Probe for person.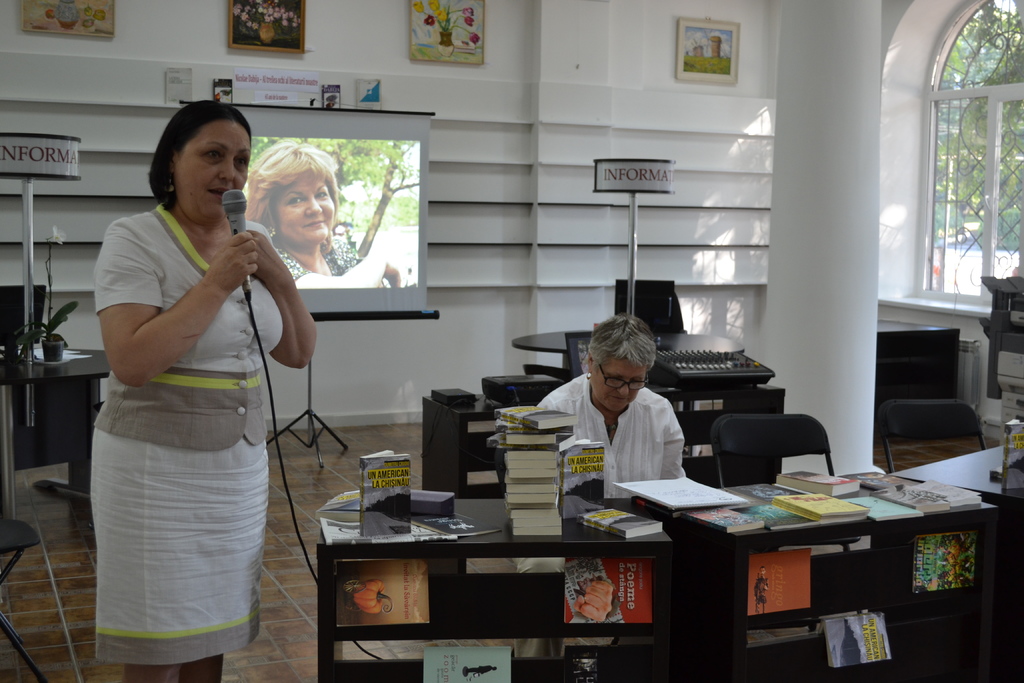
Probe result: 244/143/404/288.
